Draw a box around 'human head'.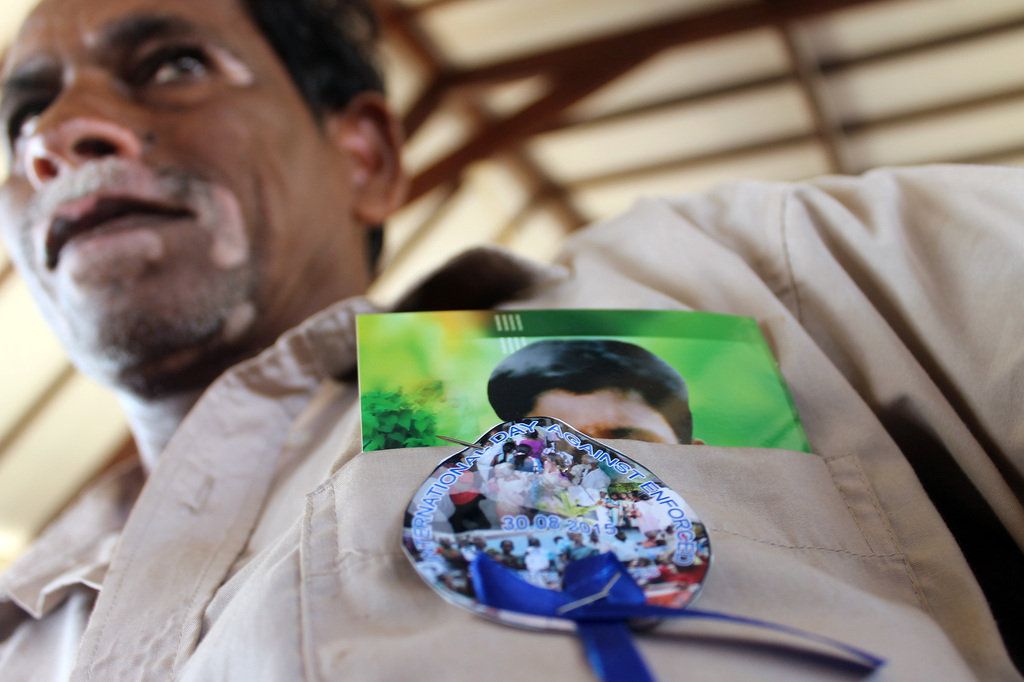
bbox(25, 0, 353, 341).
